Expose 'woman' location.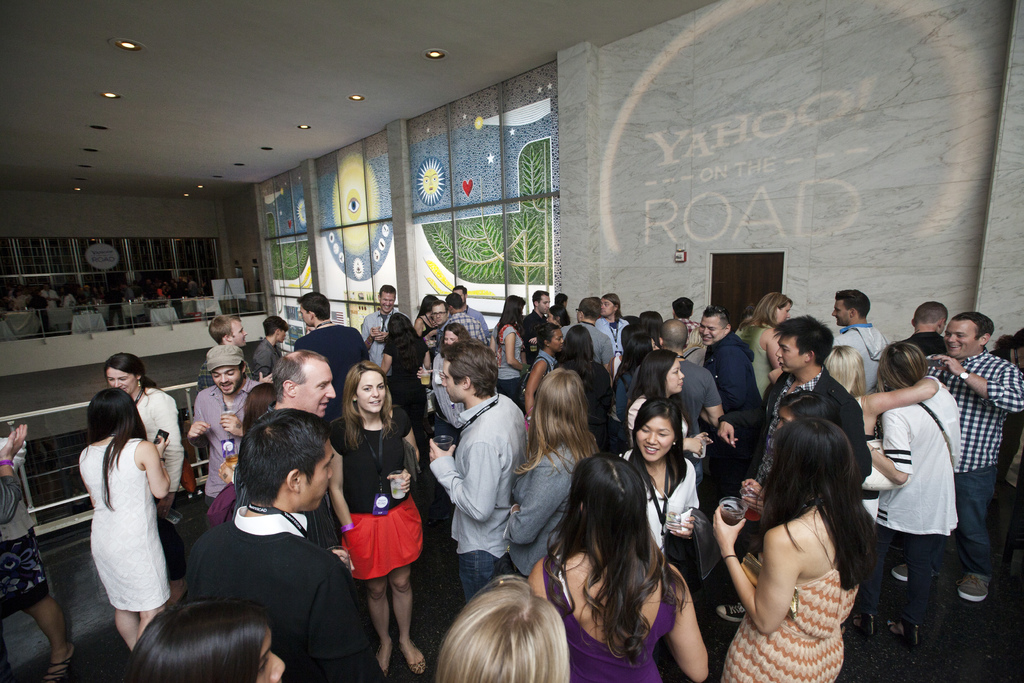
Exposed at {"left": 325, "top": 365, "right": 420, "bottom": 681}.
